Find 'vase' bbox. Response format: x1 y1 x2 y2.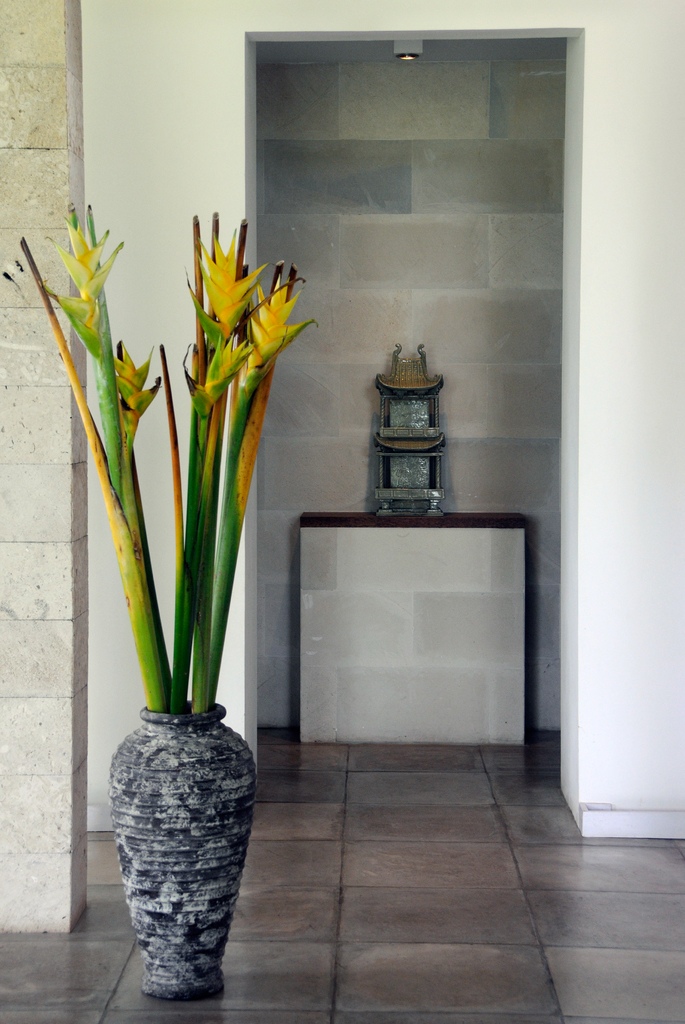
109 702 258 1002.
